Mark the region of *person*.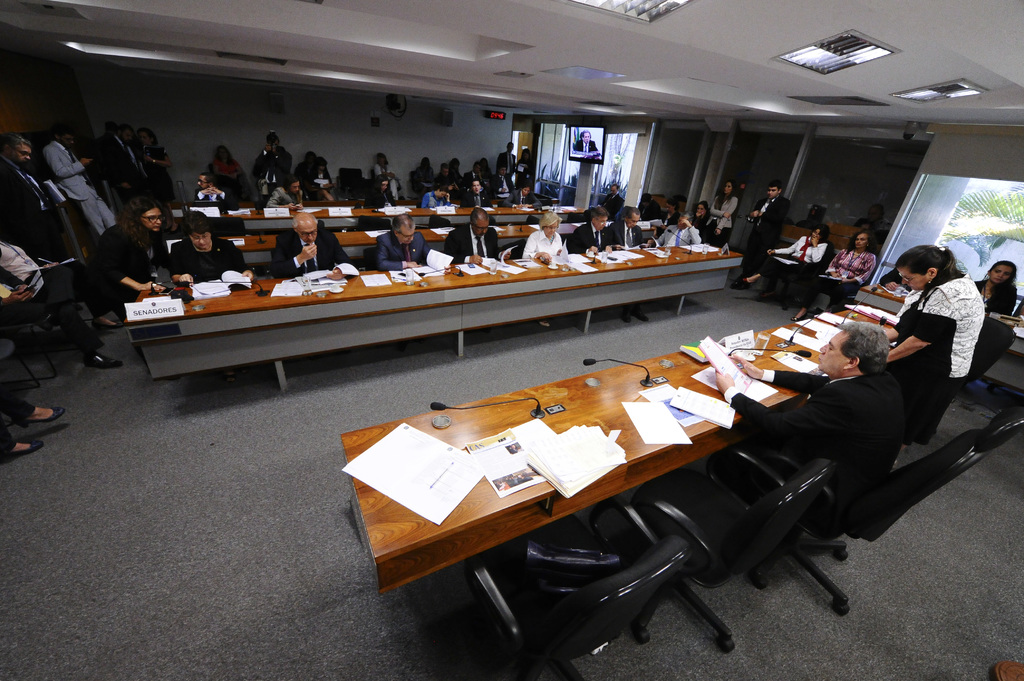
Region: left=86, top=122, right=148, bottom=204.
